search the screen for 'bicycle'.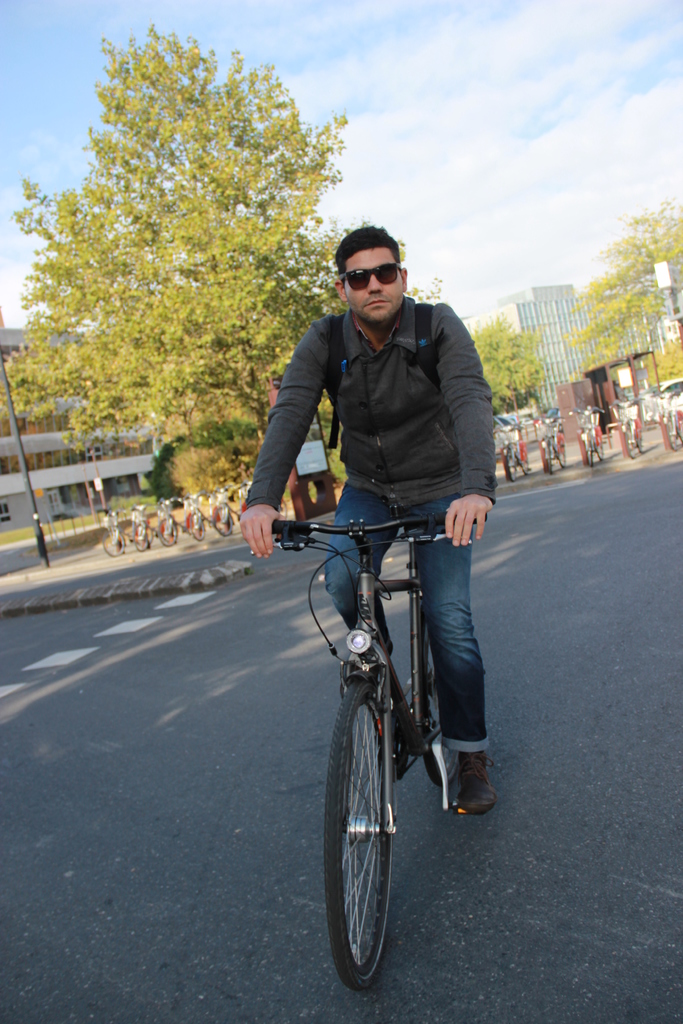
Found at [x1=258, y1=515, x2=521, y2=988].
